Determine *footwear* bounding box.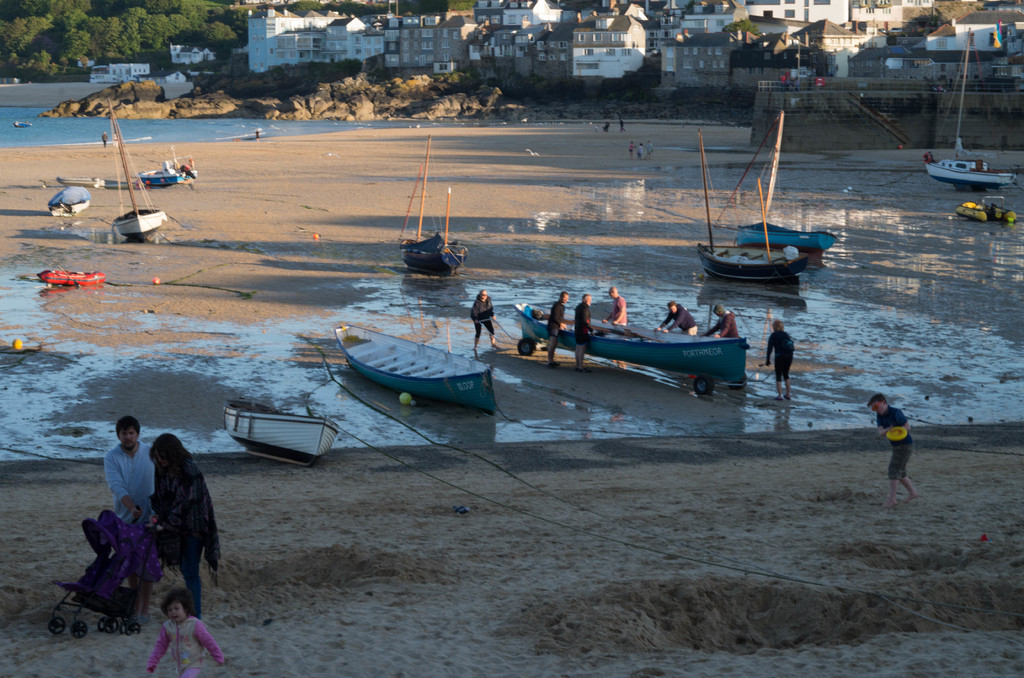
Determined: [126, 617, 142, 627].
